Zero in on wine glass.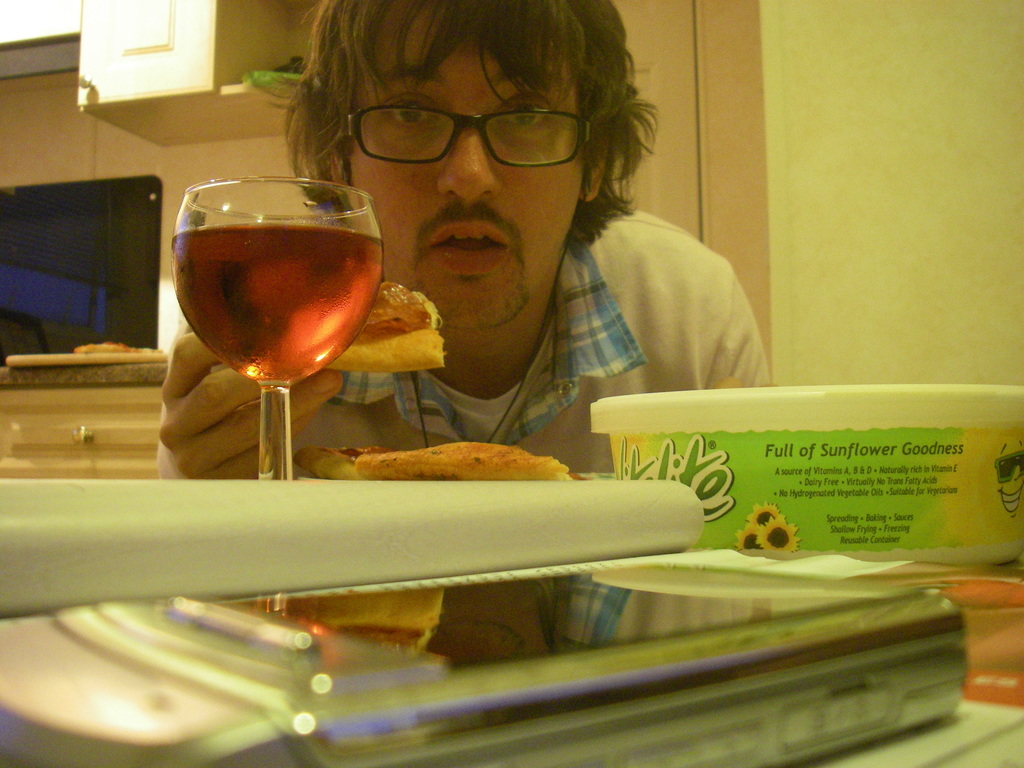
Zeroed in: (174,175,386,616).
